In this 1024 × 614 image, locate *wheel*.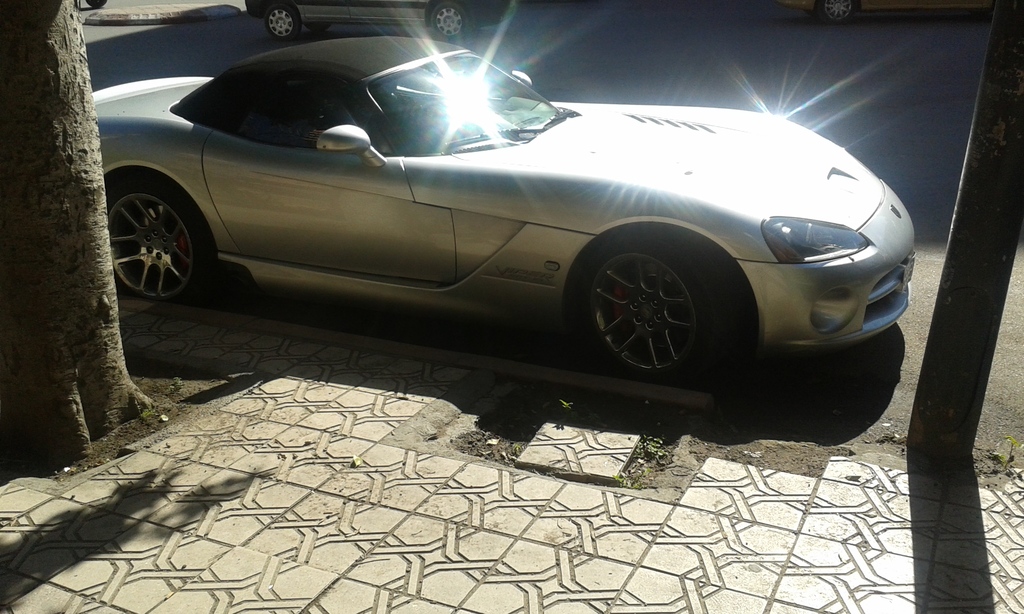
Bounding box: {"left": 106, "top": 181, "right": 206, "bottom": 302}.
